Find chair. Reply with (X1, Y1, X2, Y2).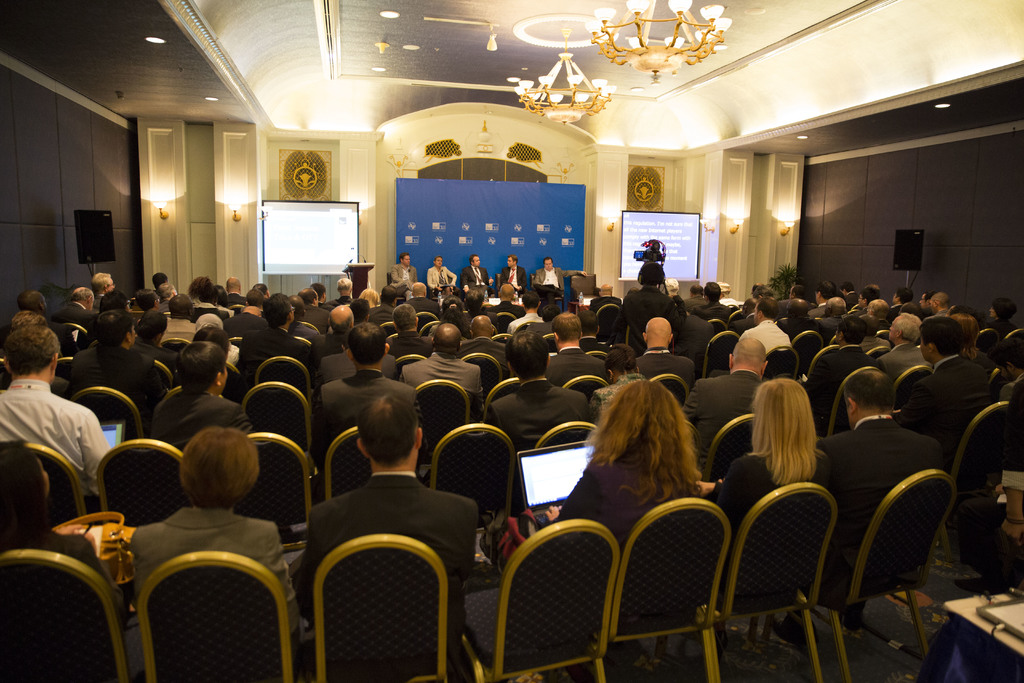
(421, 320, 446, 337).
